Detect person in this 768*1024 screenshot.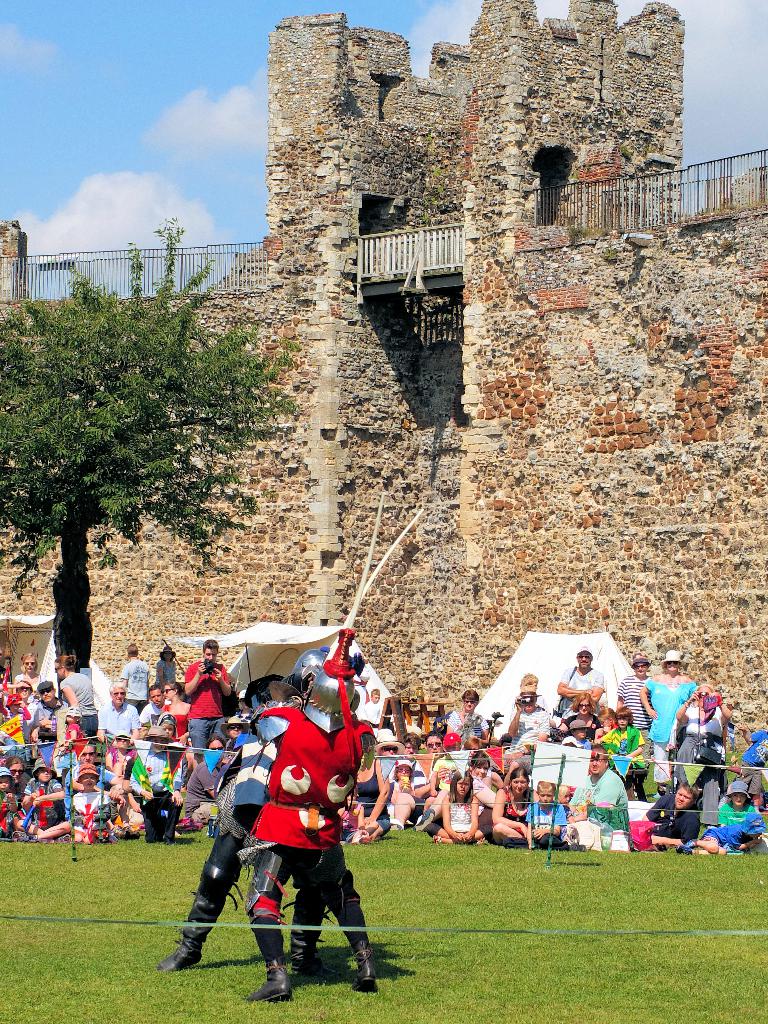
Detection: <region>695, 820, 763, 851</region>.
